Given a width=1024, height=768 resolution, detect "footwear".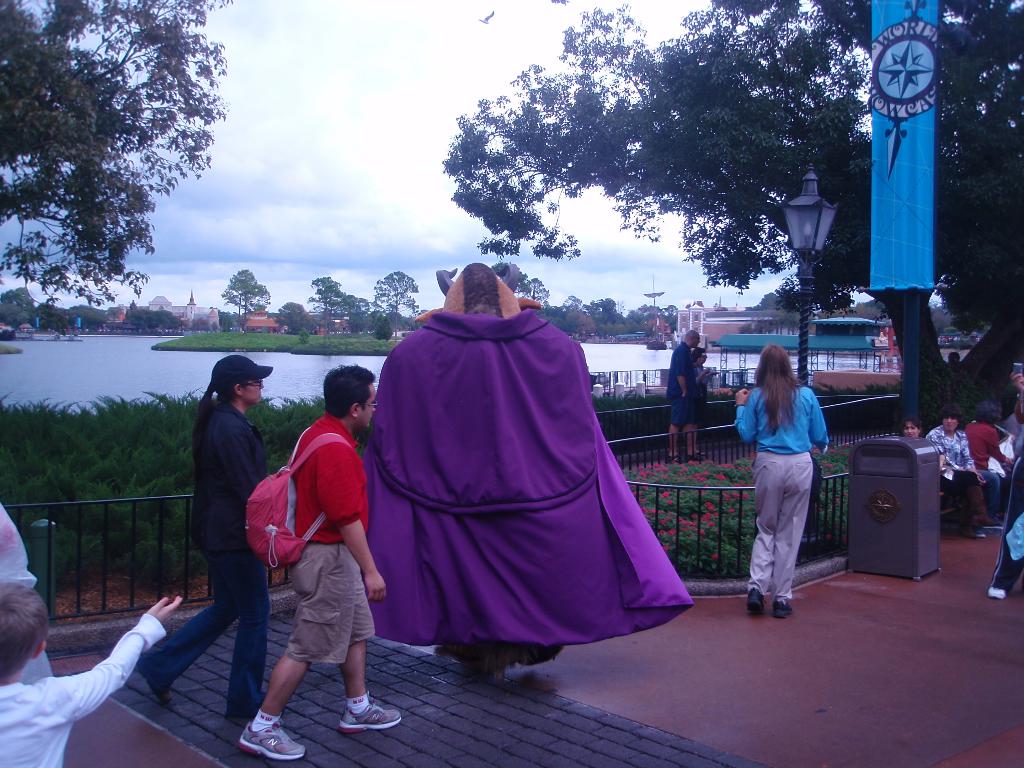
box=[144, 669, 173, 707].
